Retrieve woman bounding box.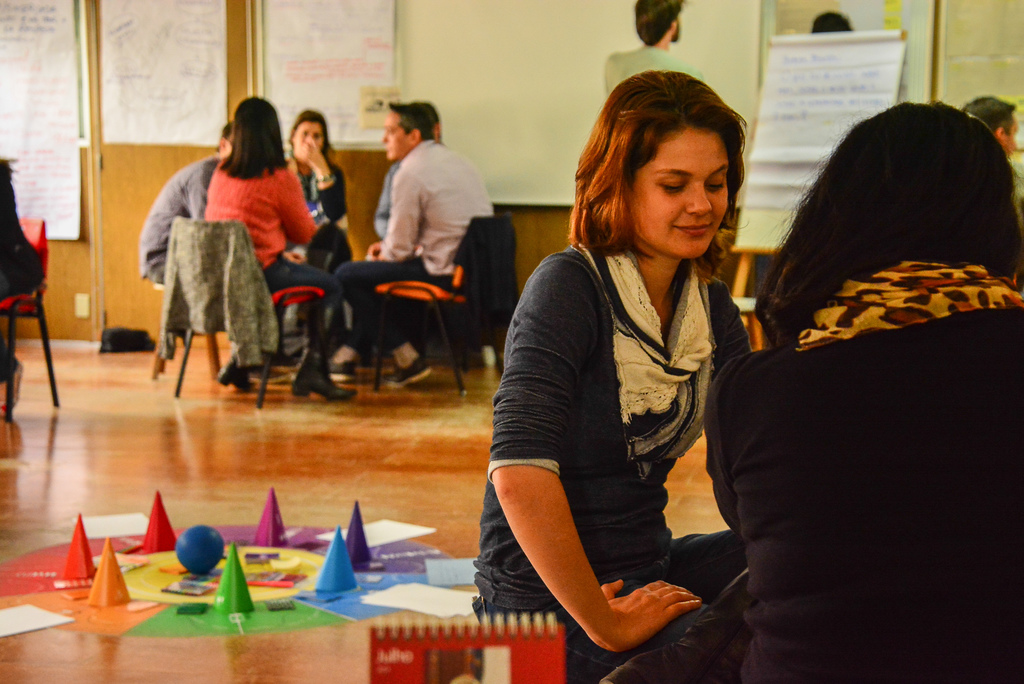
Bounding box: bbox=[0, 156, 40, 424].
